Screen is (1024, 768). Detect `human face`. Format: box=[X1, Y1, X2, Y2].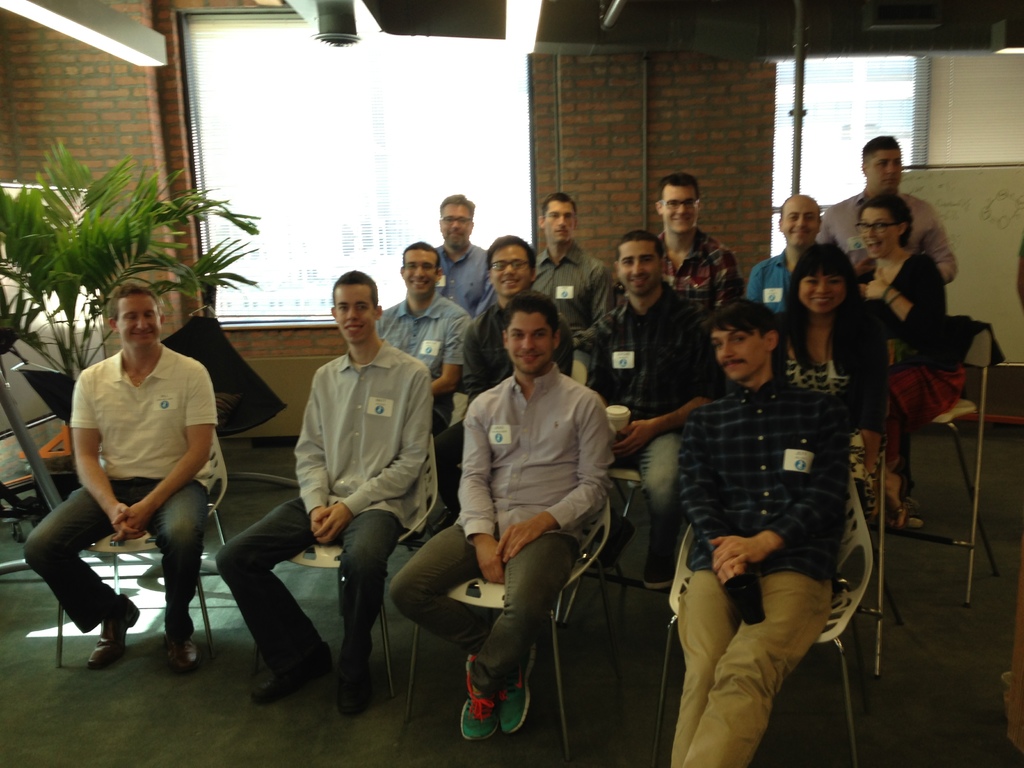
box=[661, 183, 701, 243].
